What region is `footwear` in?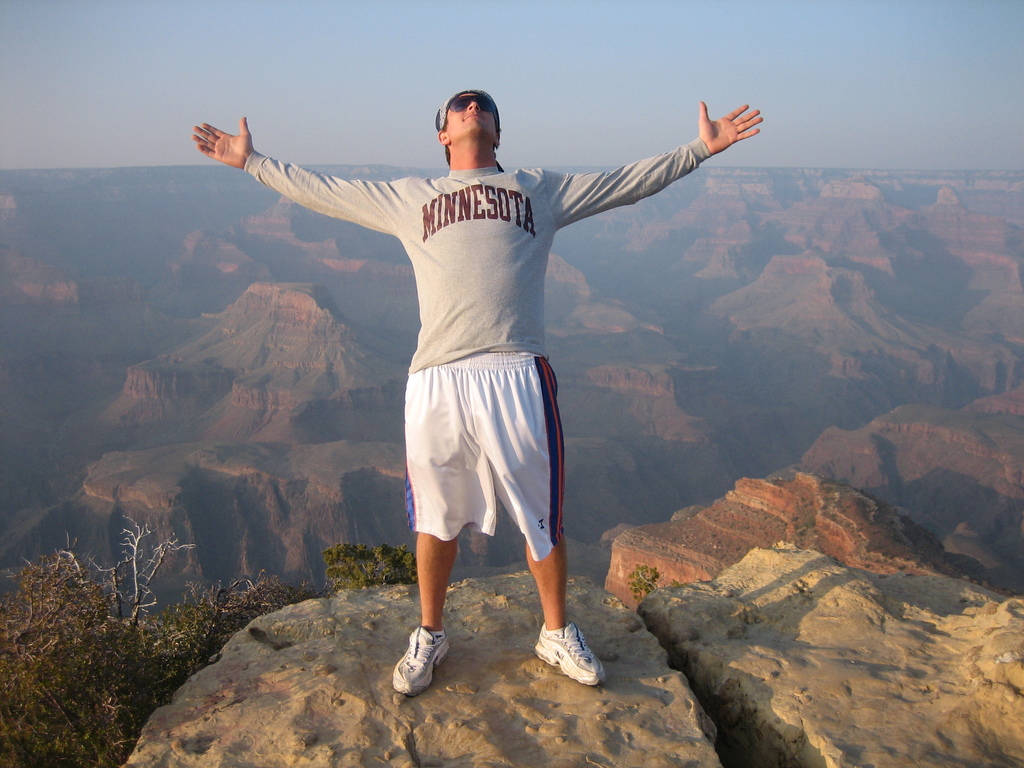
x1=534, y1=614, x2=614, y2=687.
